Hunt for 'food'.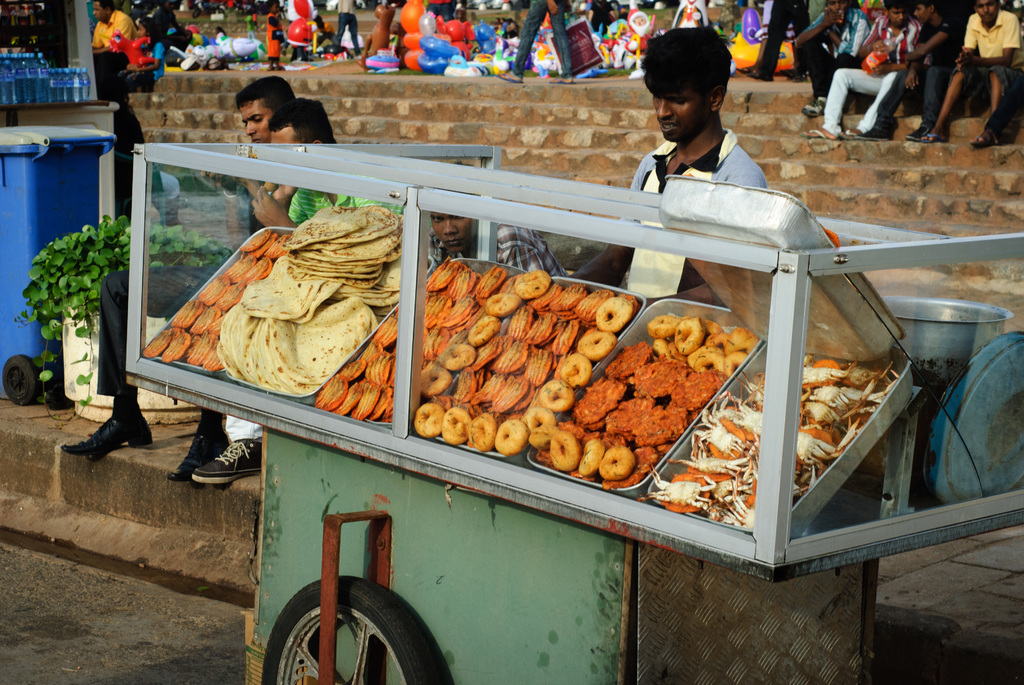
Hunted down at <bbox>452, 363, 485, 403</bbox>.
